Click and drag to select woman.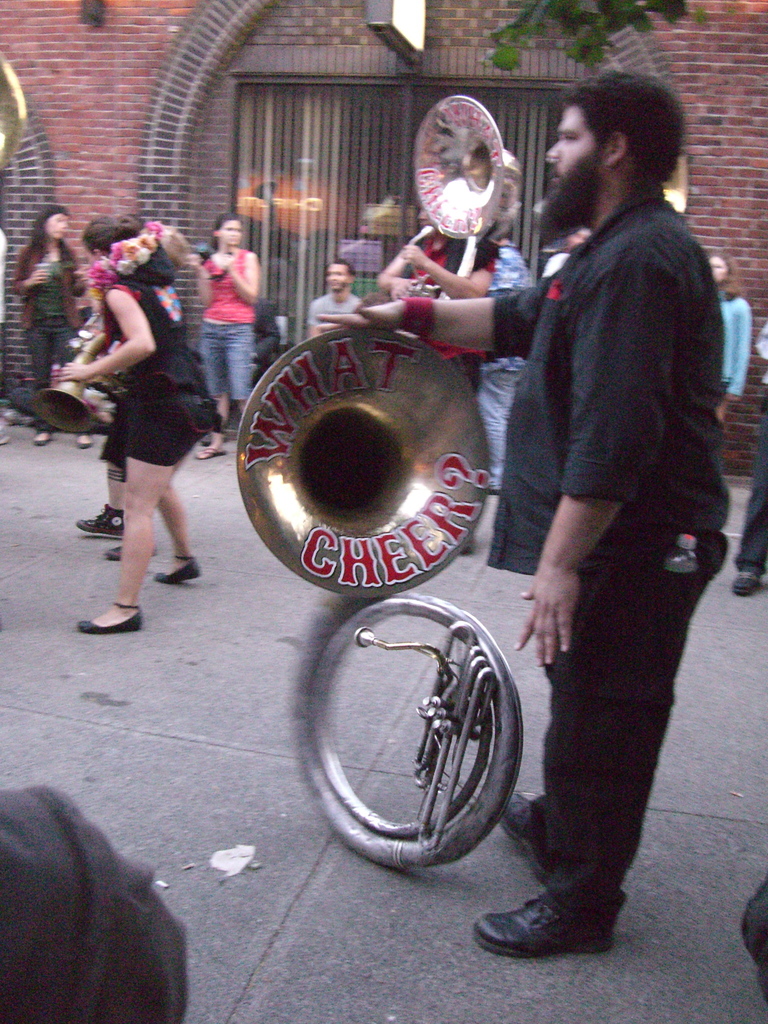
Selection: (197, 209, 262, 458).
